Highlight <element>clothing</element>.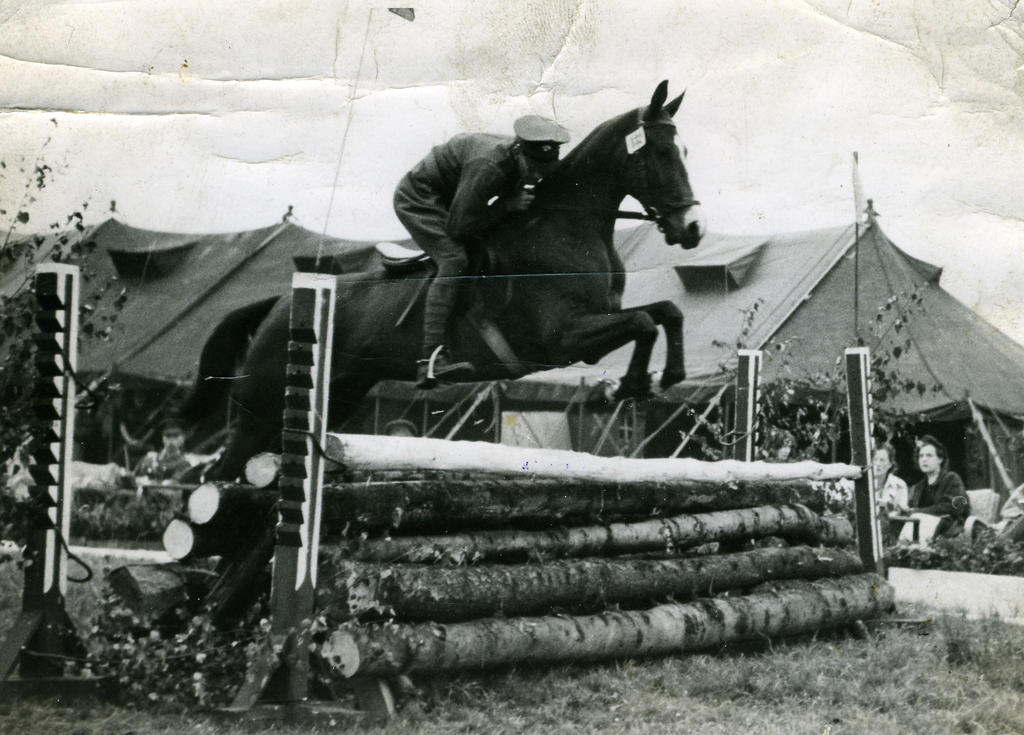
Highlighted region: [left=370, top=104, right=545, bottom=293].
